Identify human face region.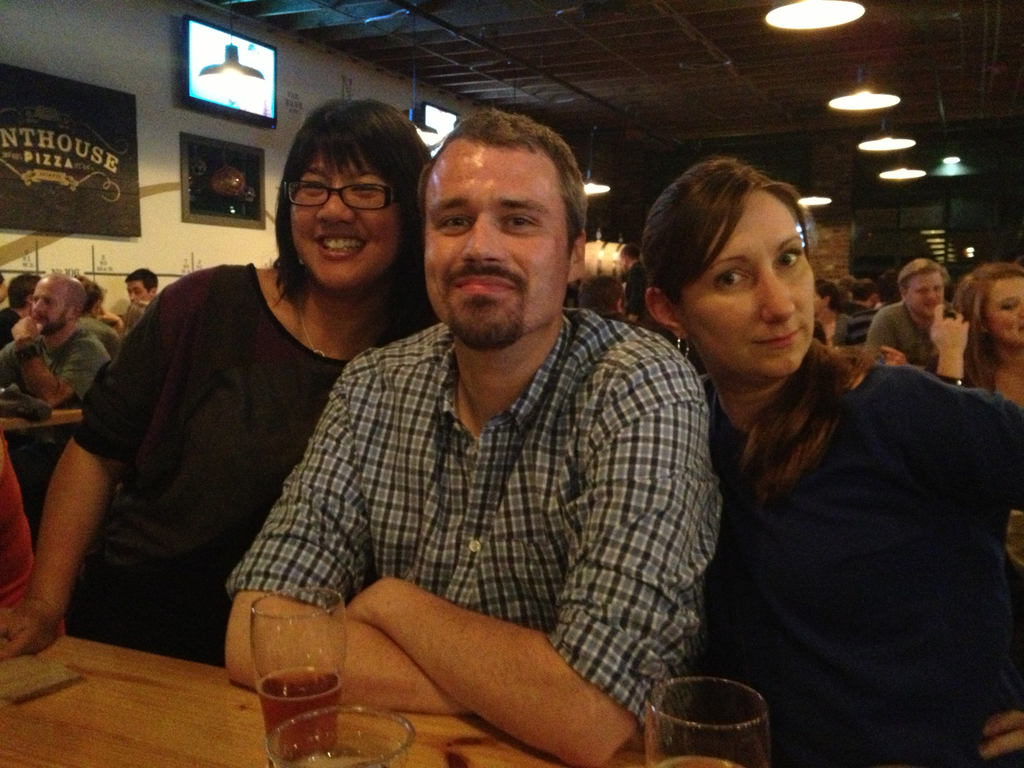
Region: detection(426, 140, 567, 344).
